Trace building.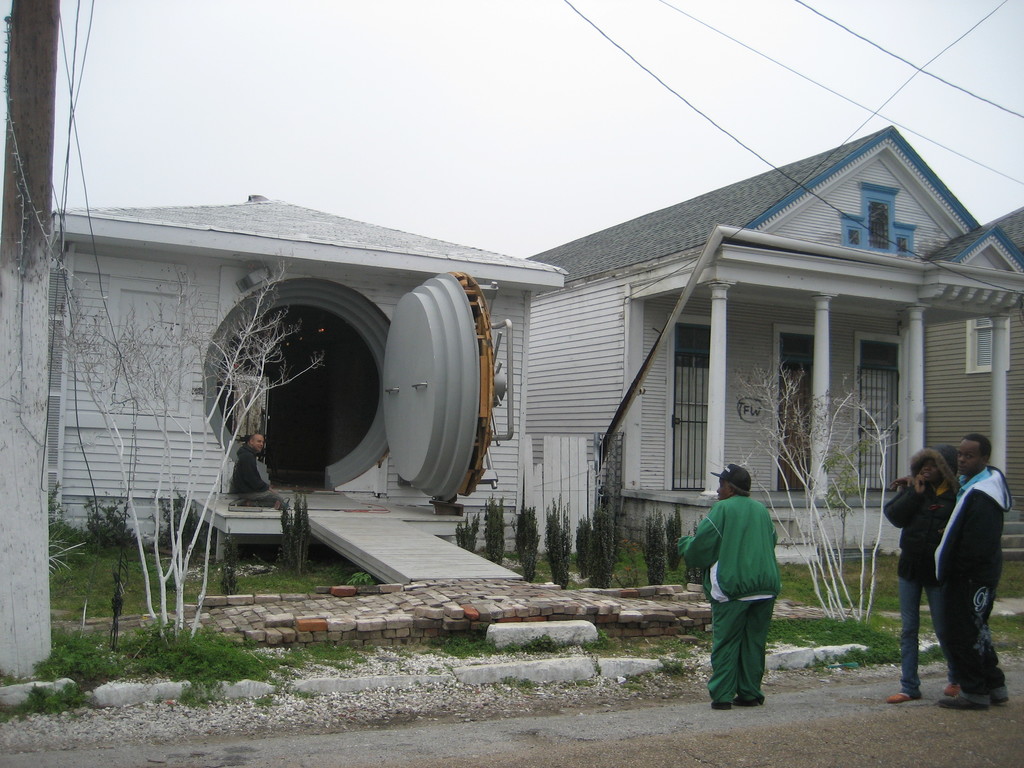
Traced to l=527, t=127, r=1023, b=563.
